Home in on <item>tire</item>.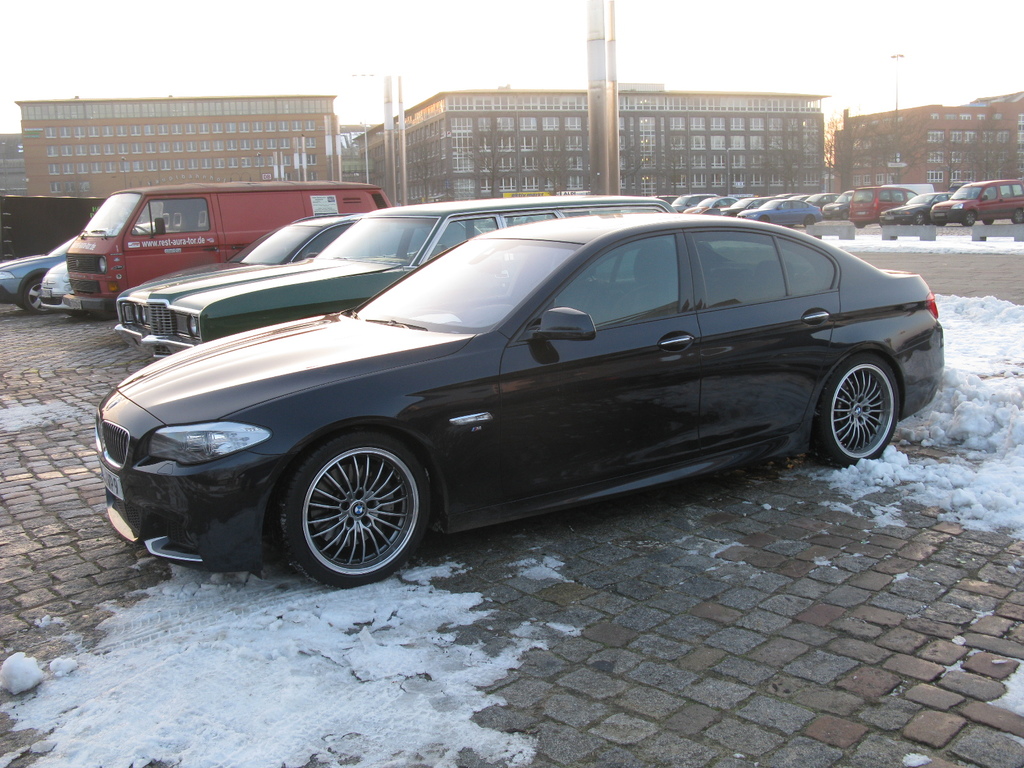
Homed in at (left=281, top=433, right=436, bottom=584).
